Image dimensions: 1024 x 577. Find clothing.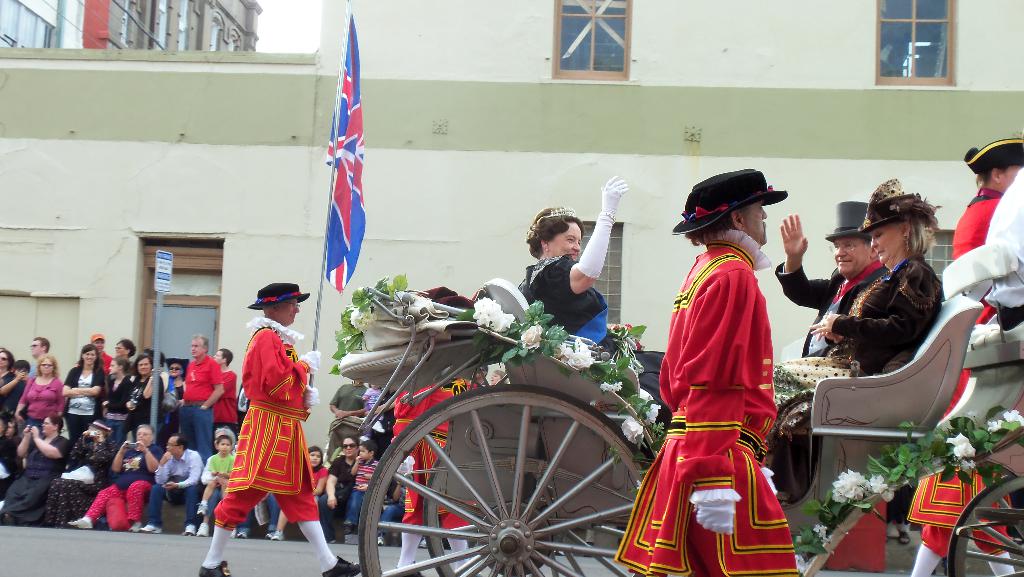
[left=381, top=476, right=407, bottom=533].
